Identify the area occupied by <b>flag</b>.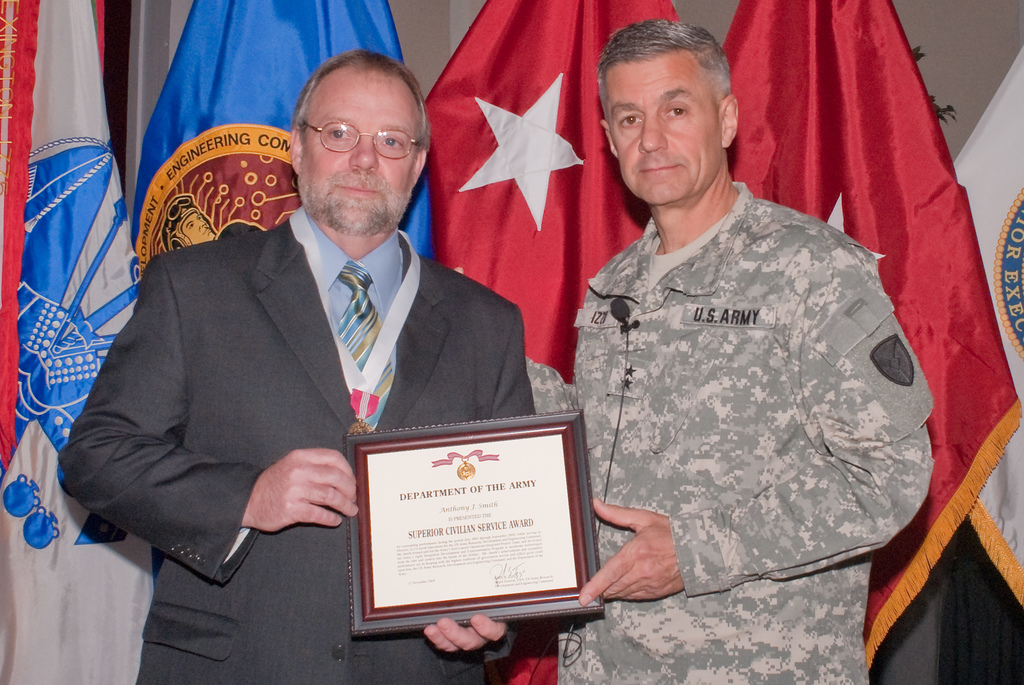
Area: <region>0, 0, 166, 684</region>.
